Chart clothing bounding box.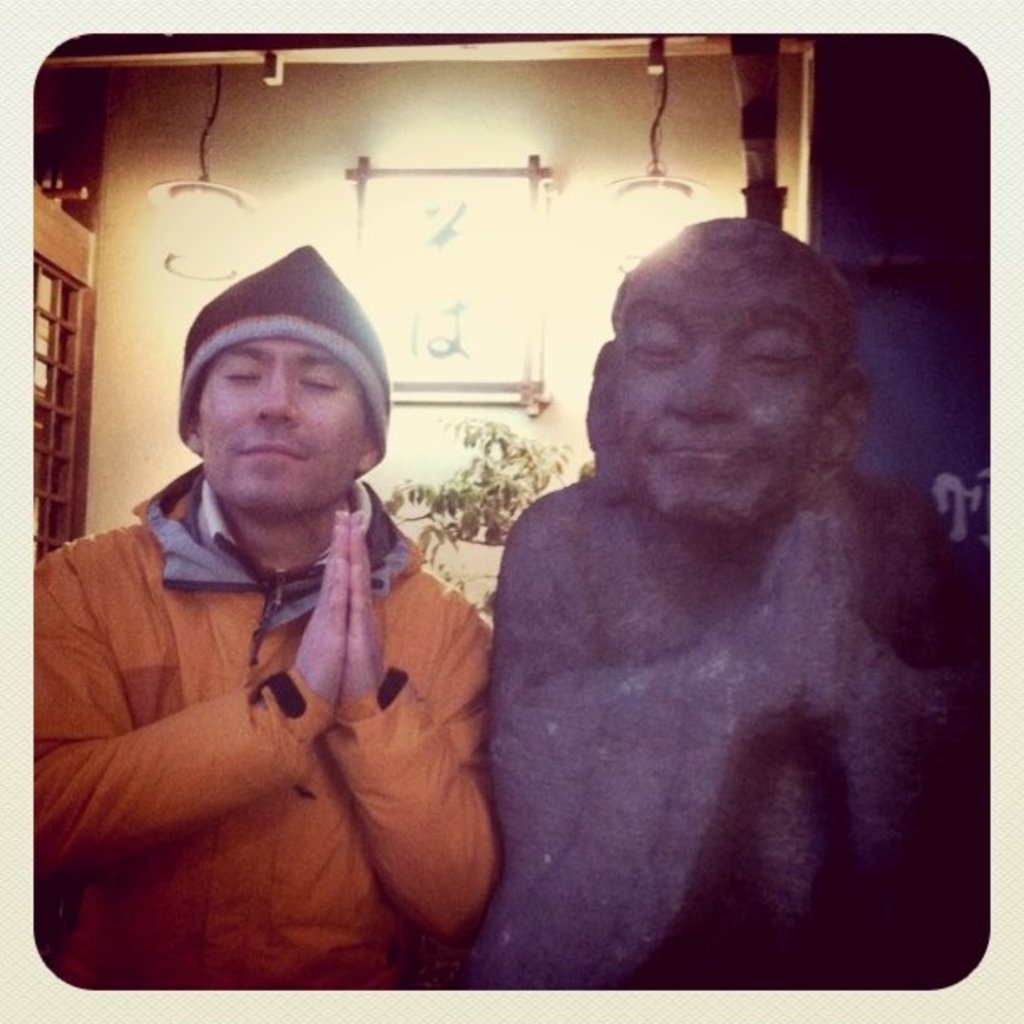
Charted: l=38, t=387, r=520, b=987.
